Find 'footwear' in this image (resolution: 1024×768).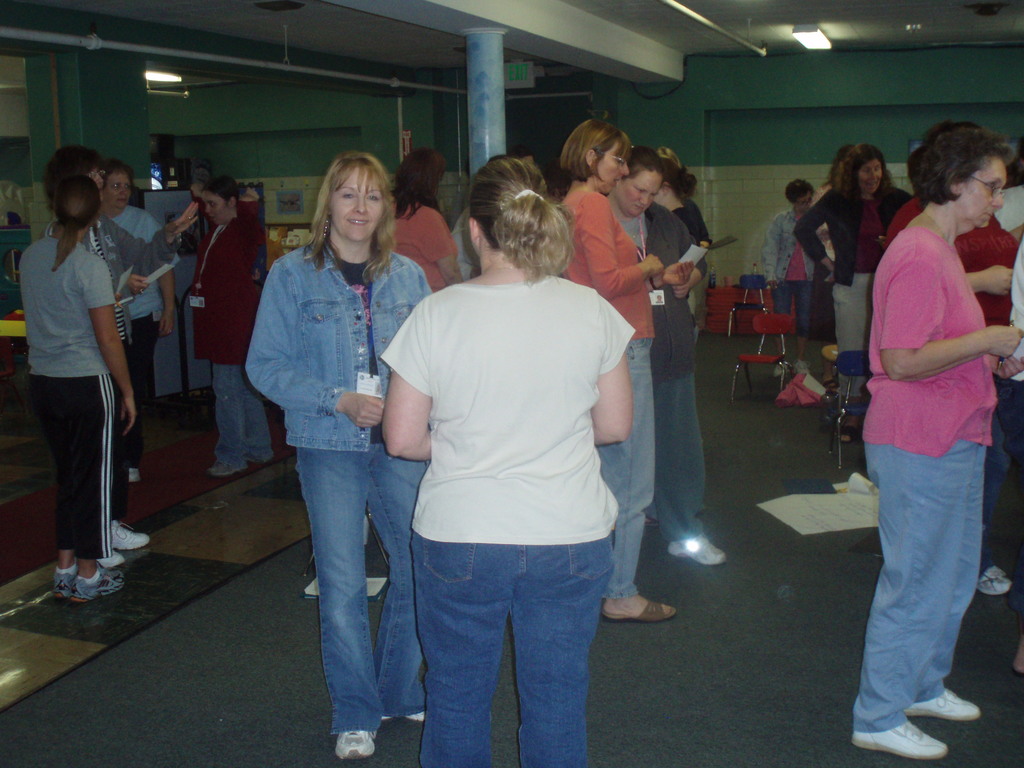
[left=248, top=438, right=277, bottom=468].
